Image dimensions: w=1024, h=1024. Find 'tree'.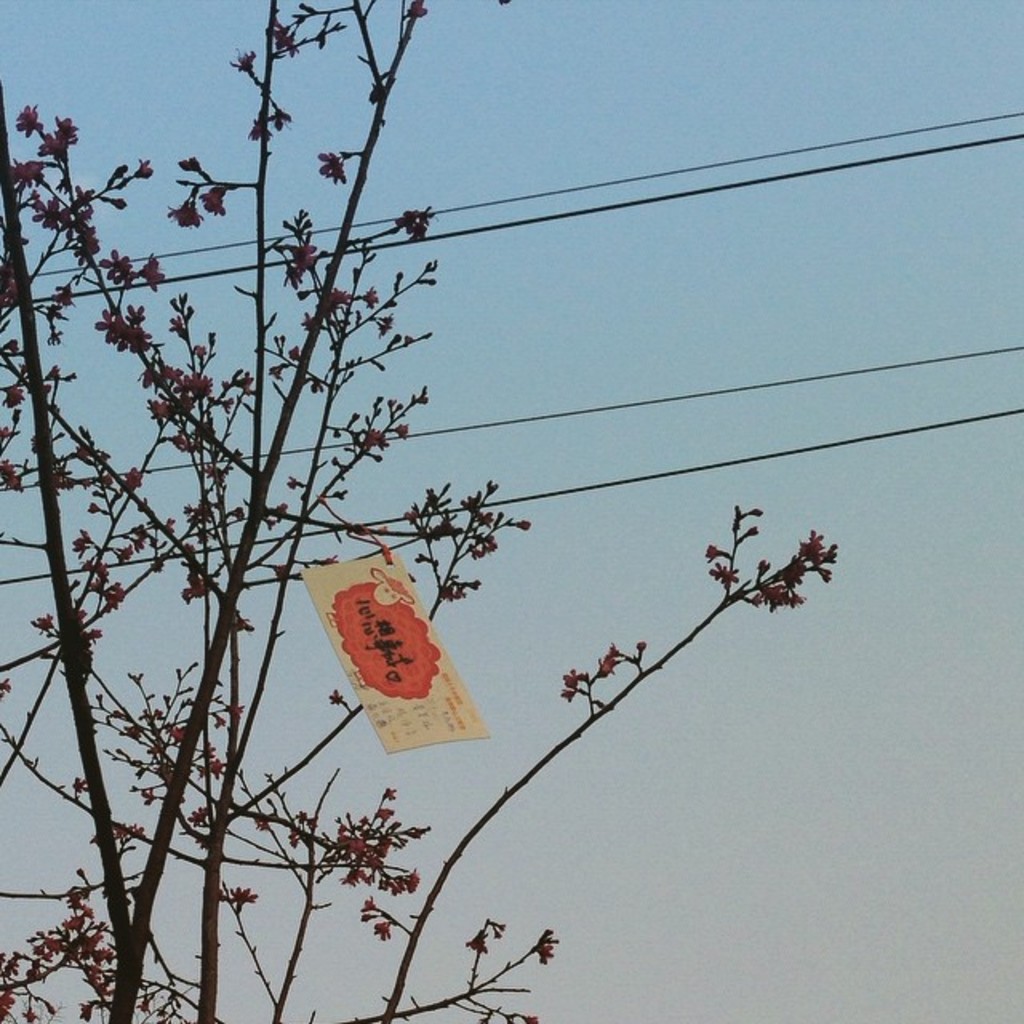
(x1=5, y1=10, x2=837, y2=1018).
